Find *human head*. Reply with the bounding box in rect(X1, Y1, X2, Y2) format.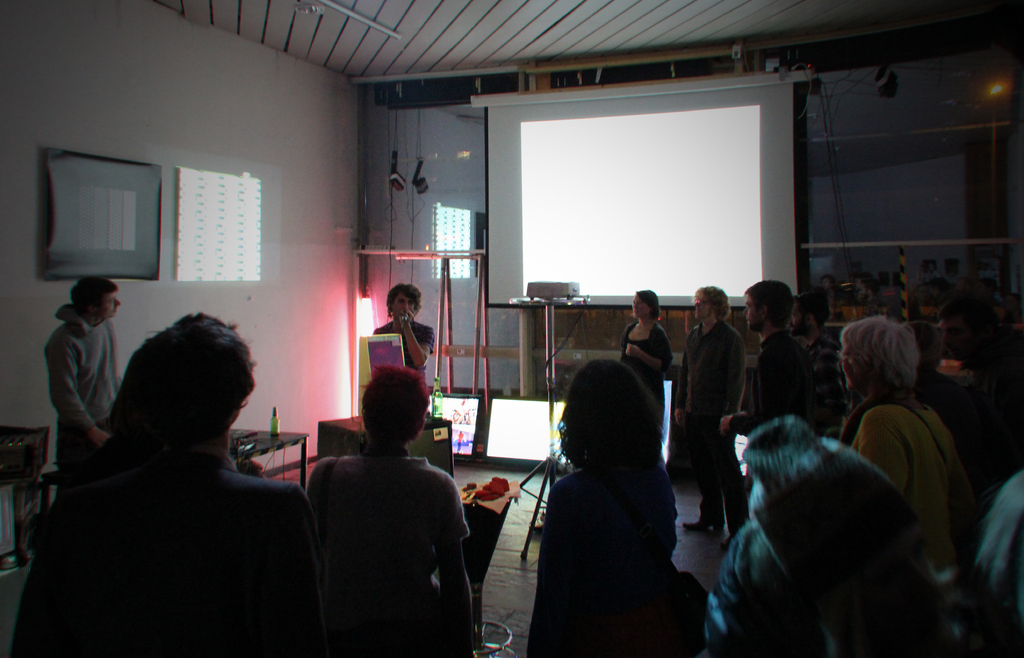
rect(631, 286, 662, 320).
